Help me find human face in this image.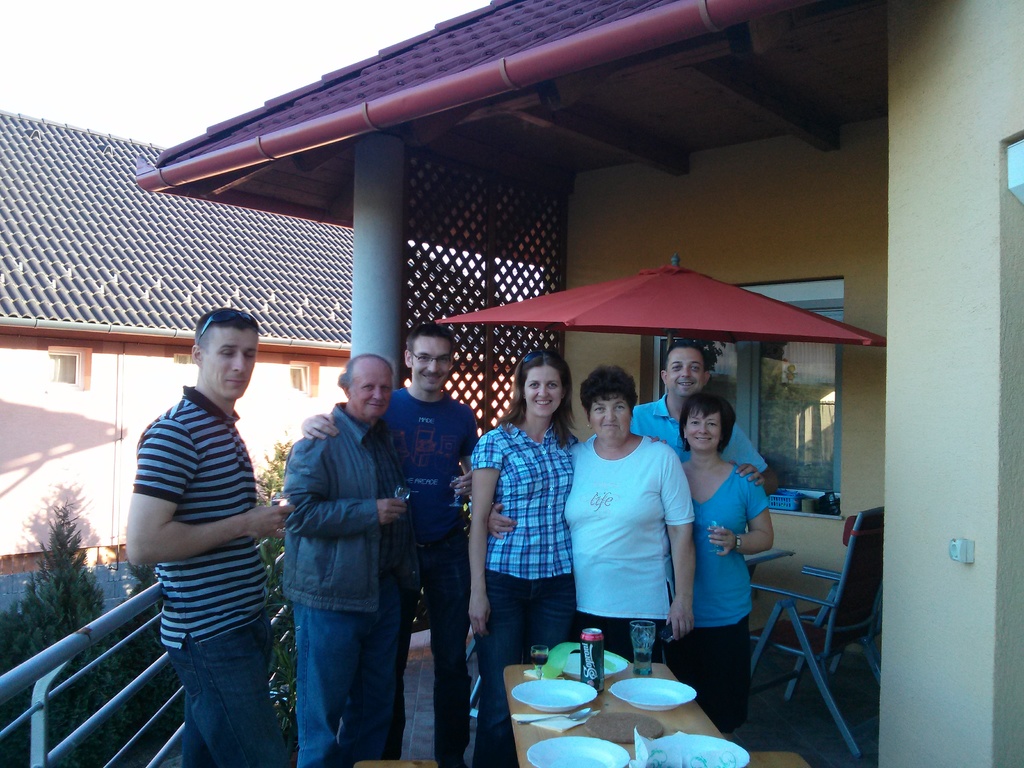
Found it: pyautogui.locateOnScreen(202, 328, 255, 402).
